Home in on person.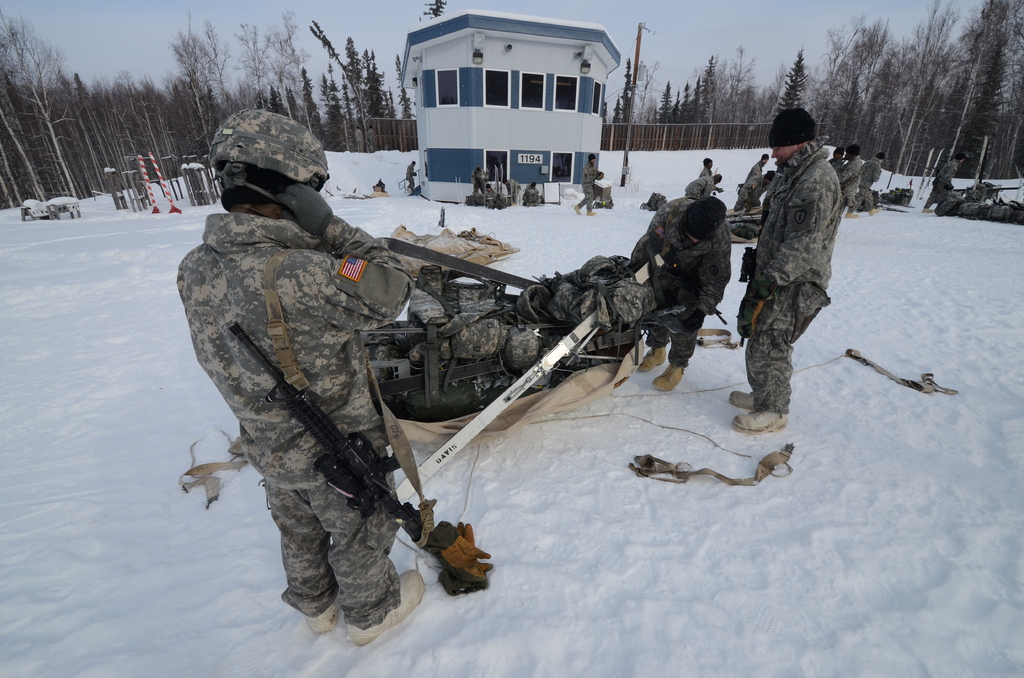
Homed in at (726,106,844,432).
